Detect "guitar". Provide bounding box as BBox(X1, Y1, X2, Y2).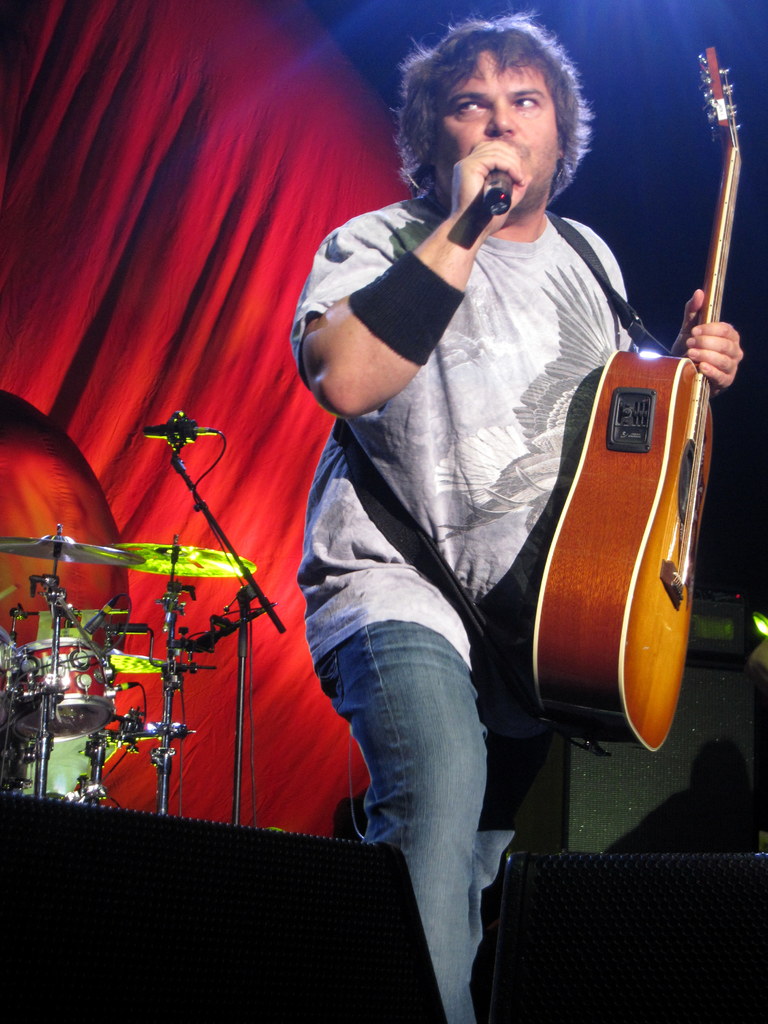
BBox(527, 40, 746, 753).
